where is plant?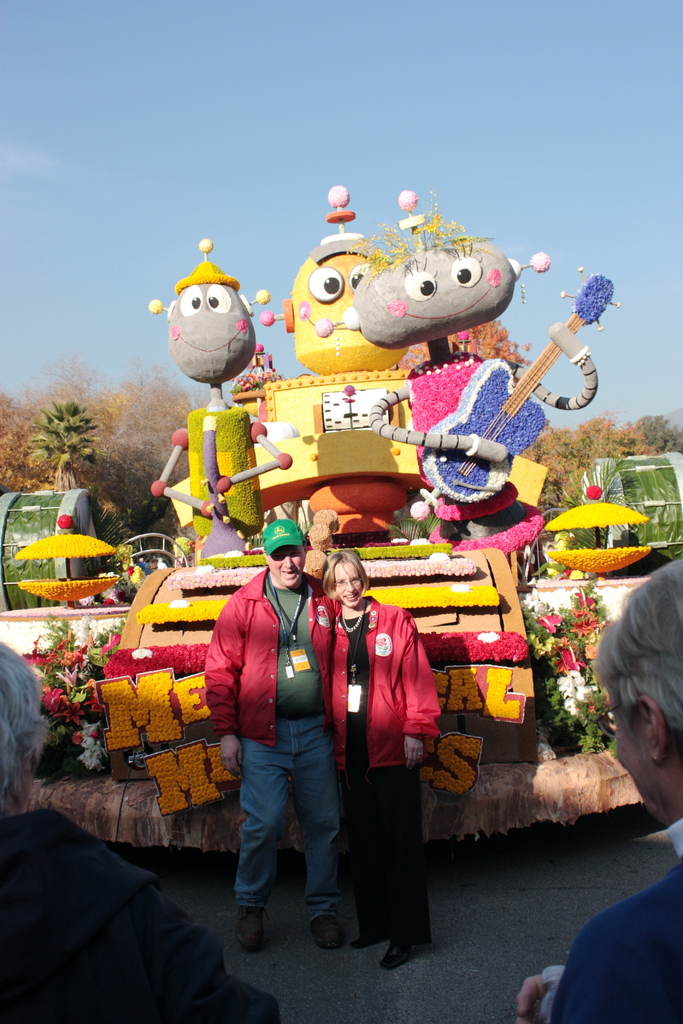
detection(563, 443, 639, 562).
